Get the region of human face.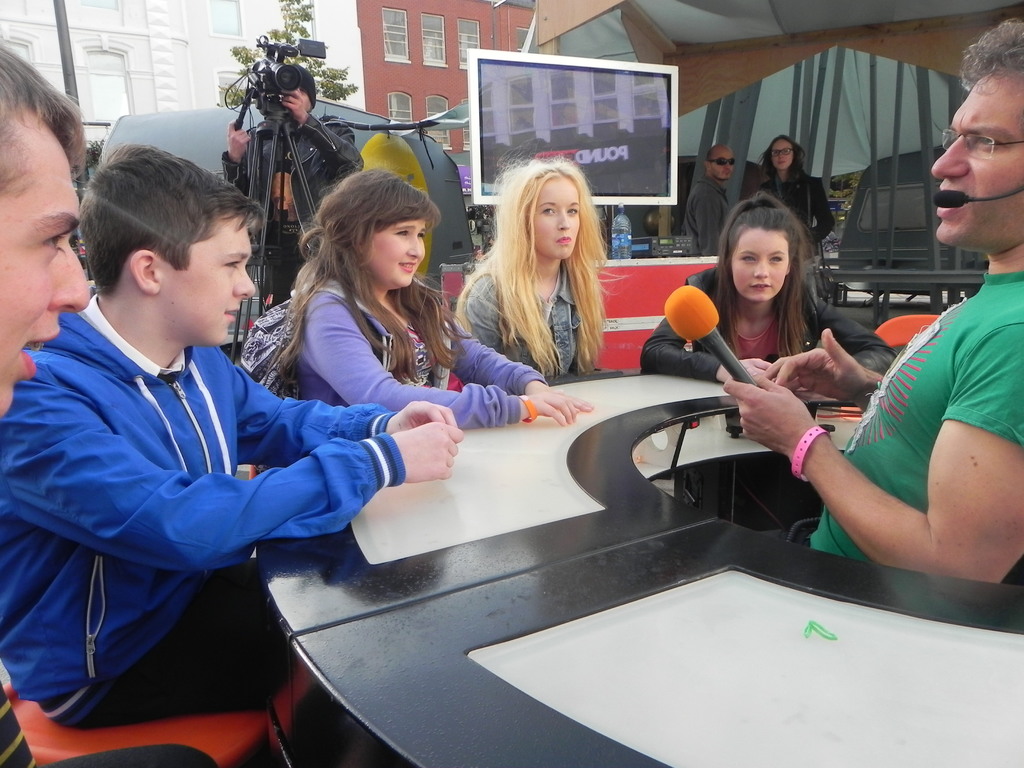
[x1=0, y1=146, x2=90, y2=415].
